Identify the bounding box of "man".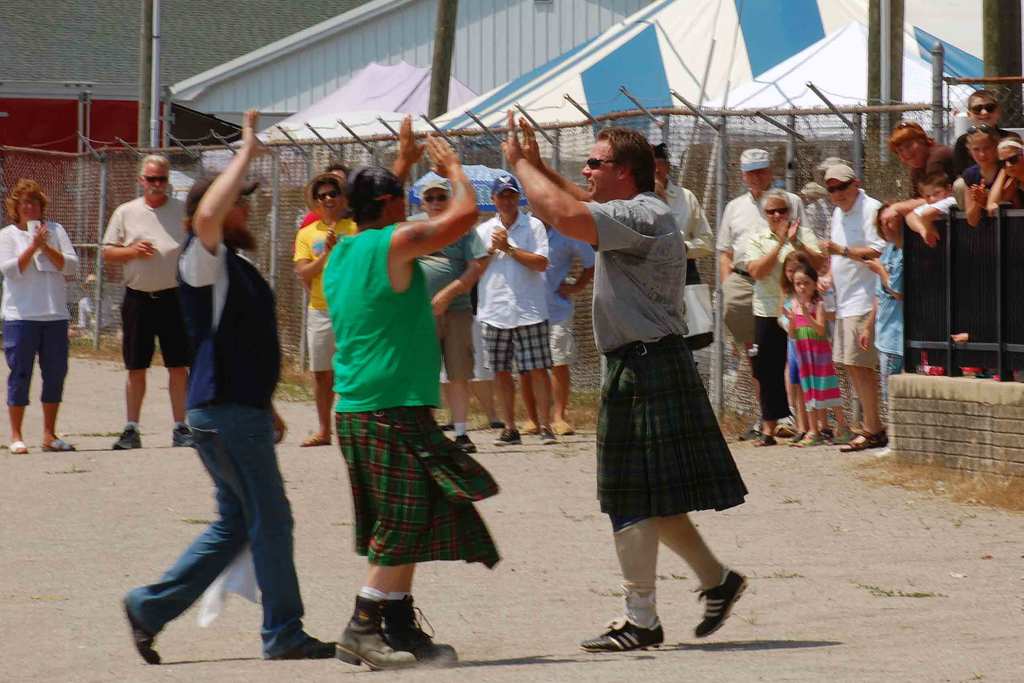
952:90:1016:193.
